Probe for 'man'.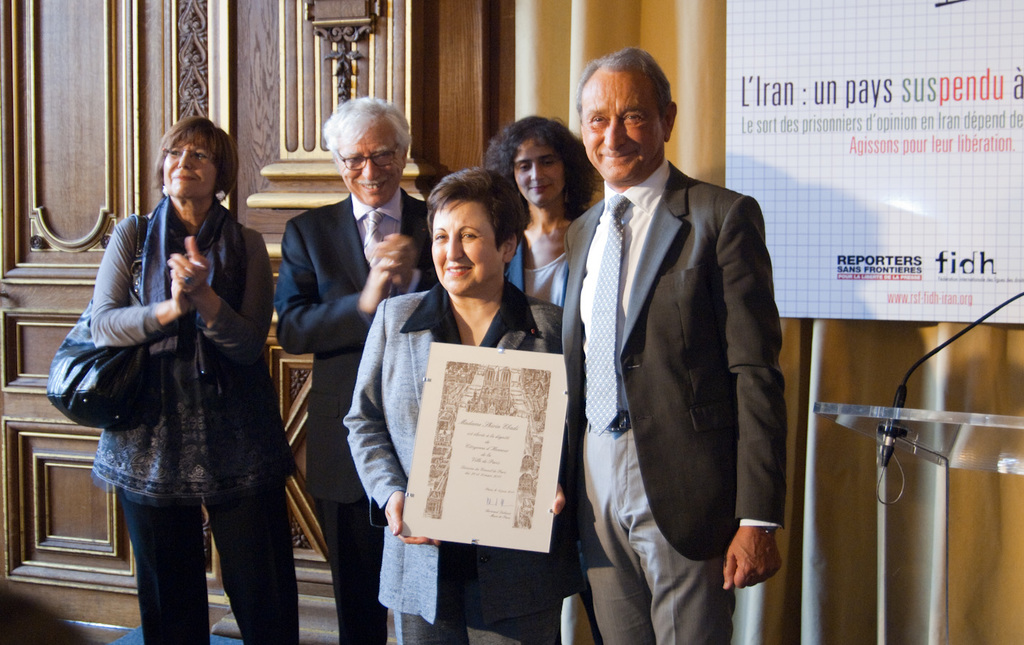
Probe result: [x1=552, y1=24, x2=797, y2=644].
